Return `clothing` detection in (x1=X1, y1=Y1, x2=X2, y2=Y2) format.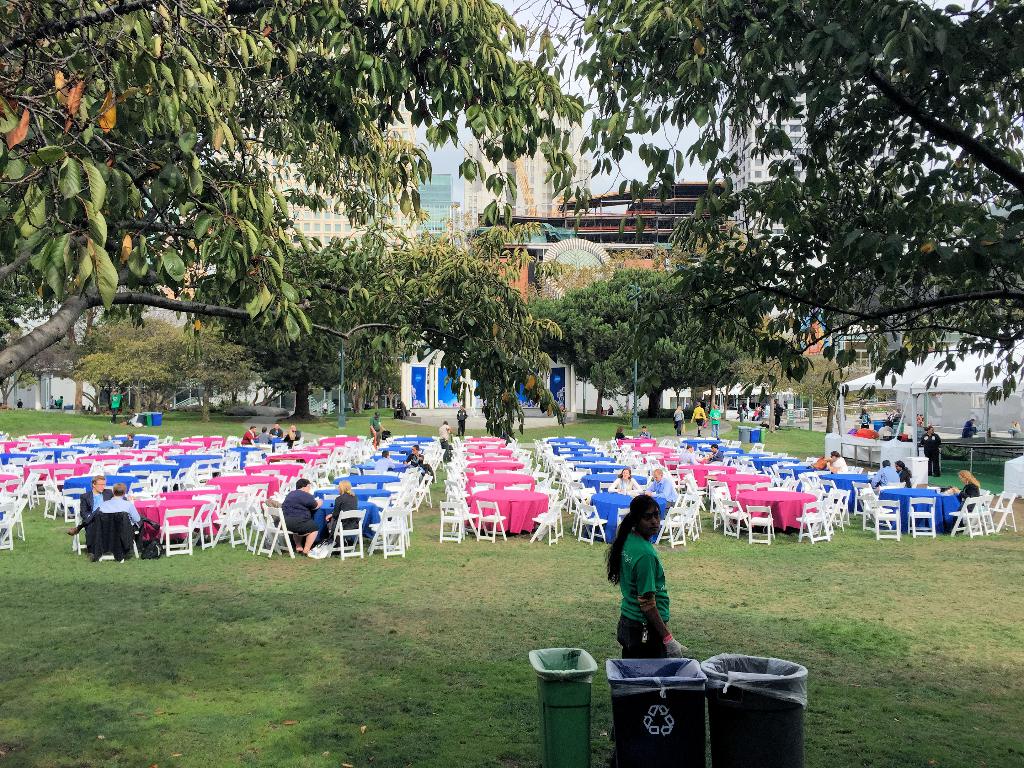
(x1=922, y1=433, x2=941, y2=475).
